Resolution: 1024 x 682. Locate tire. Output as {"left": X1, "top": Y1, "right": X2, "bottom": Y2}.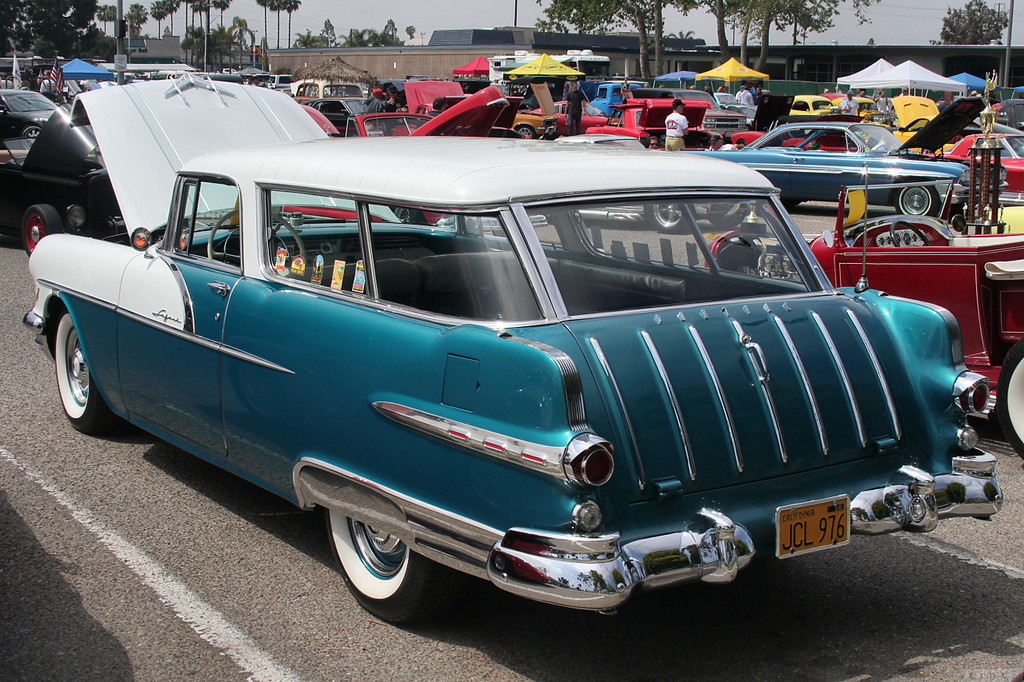
{"left": 998, "top": 345, "right": 1023, "bottom": 461}.
